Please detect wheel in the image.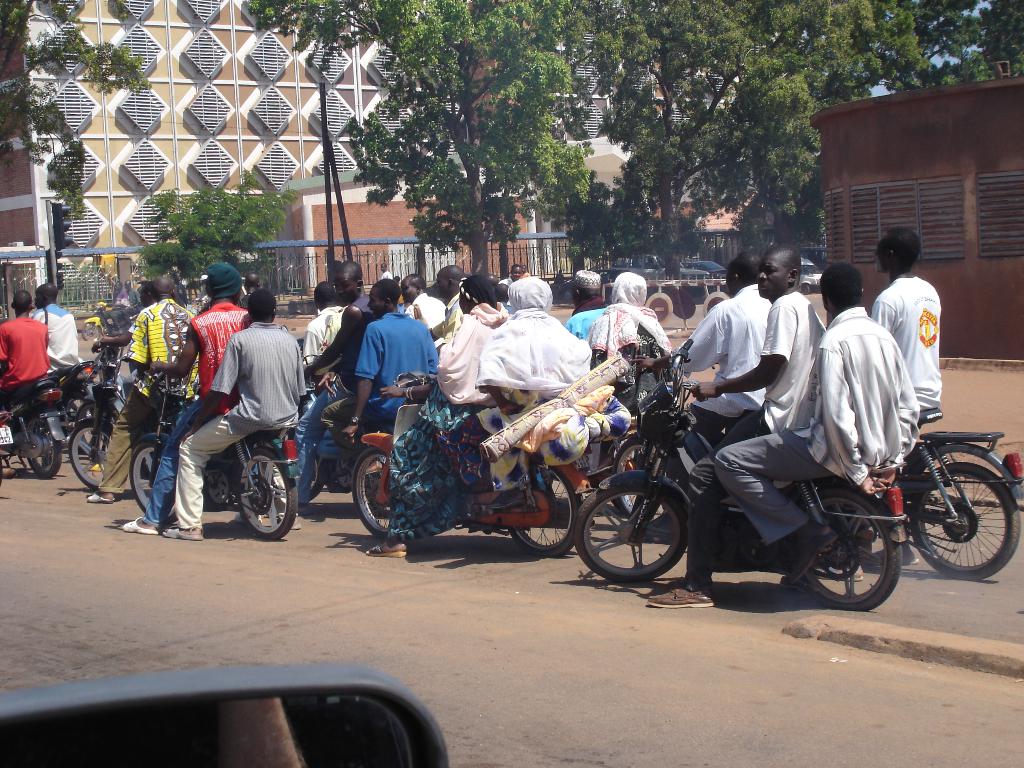
bbox=(510, 461, 584, 553).
